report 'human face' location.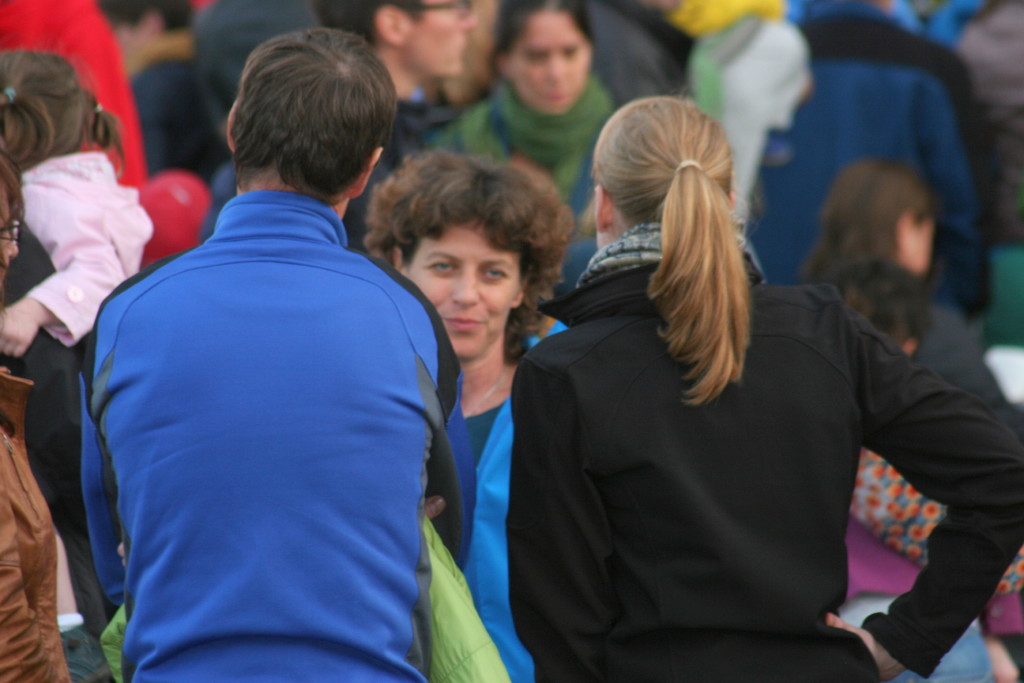
Report: bbox=(406, 221, 520, 361).
